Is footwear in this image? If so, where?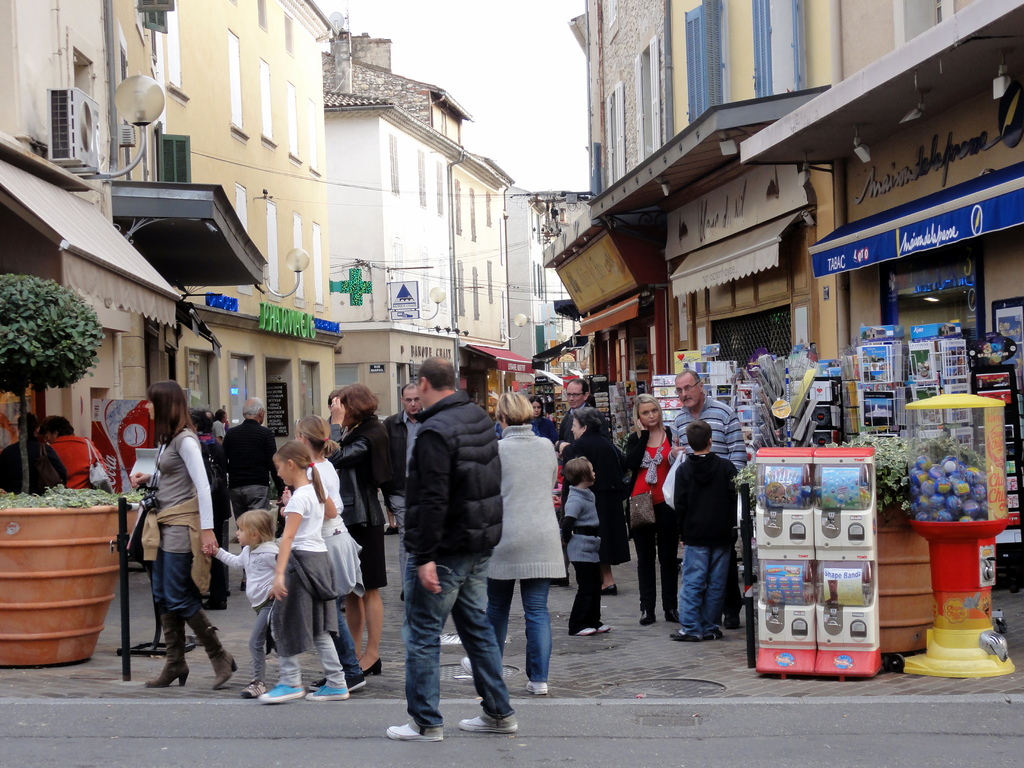
Yes, at locate(579, 625, 609, 631).
